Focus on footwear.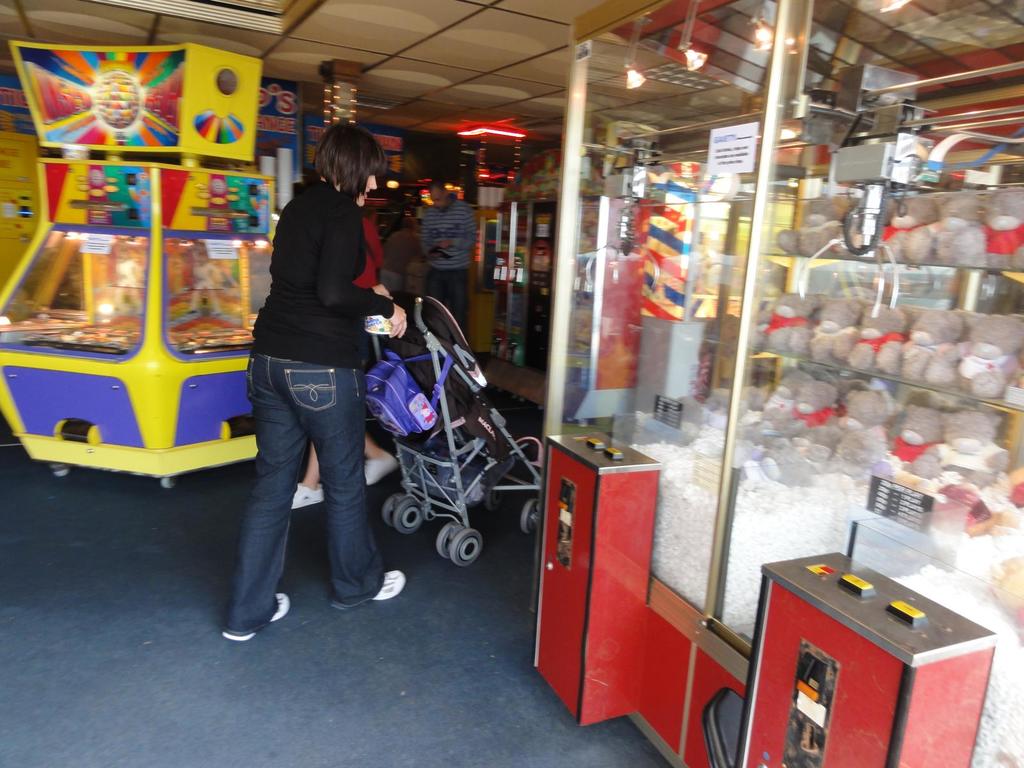
Focused at locate(333, 572, 404, 606).
